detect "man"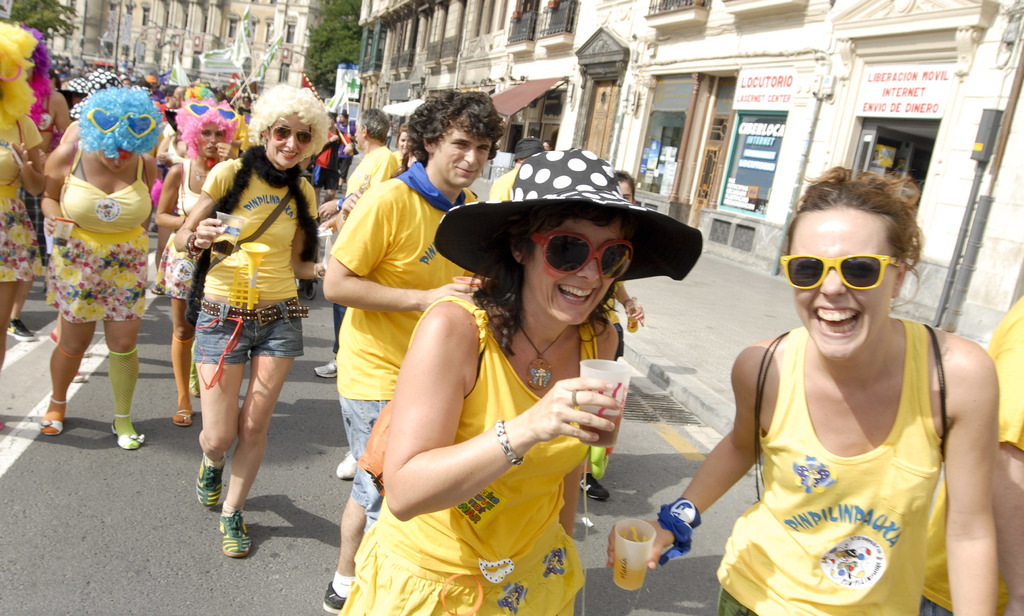
<bbox>307, 105, 400, 381</bbox>
